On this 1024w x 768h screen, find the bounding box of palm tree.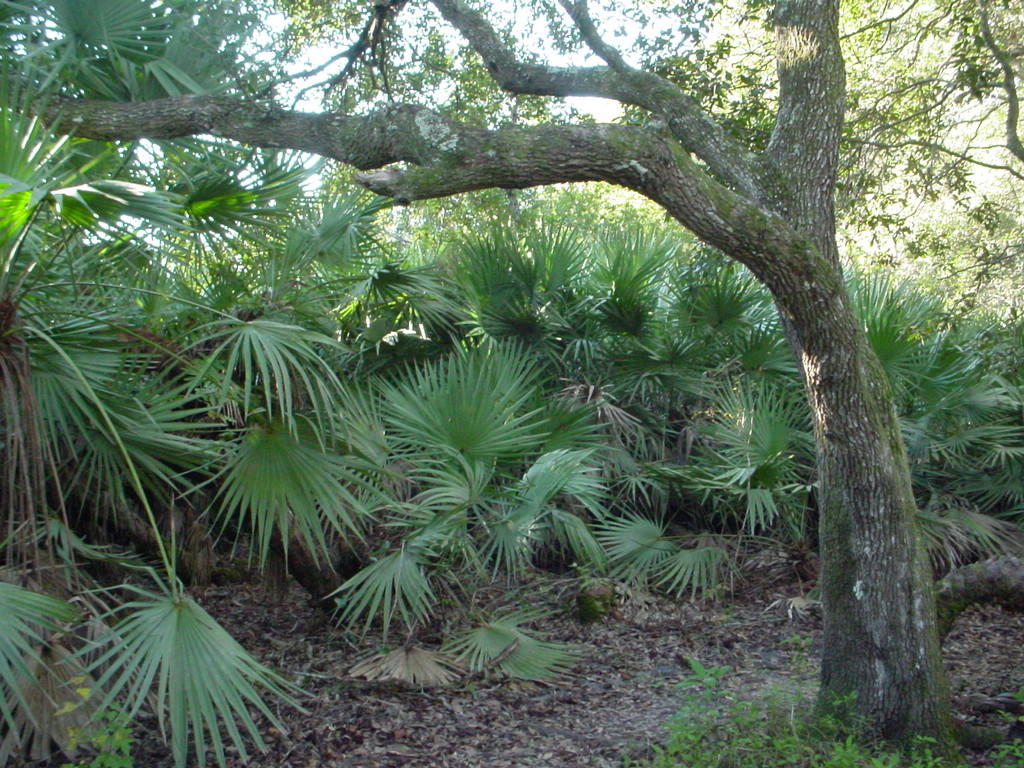
Bounding box: left=4, top=27, right=193, bottom=229.
